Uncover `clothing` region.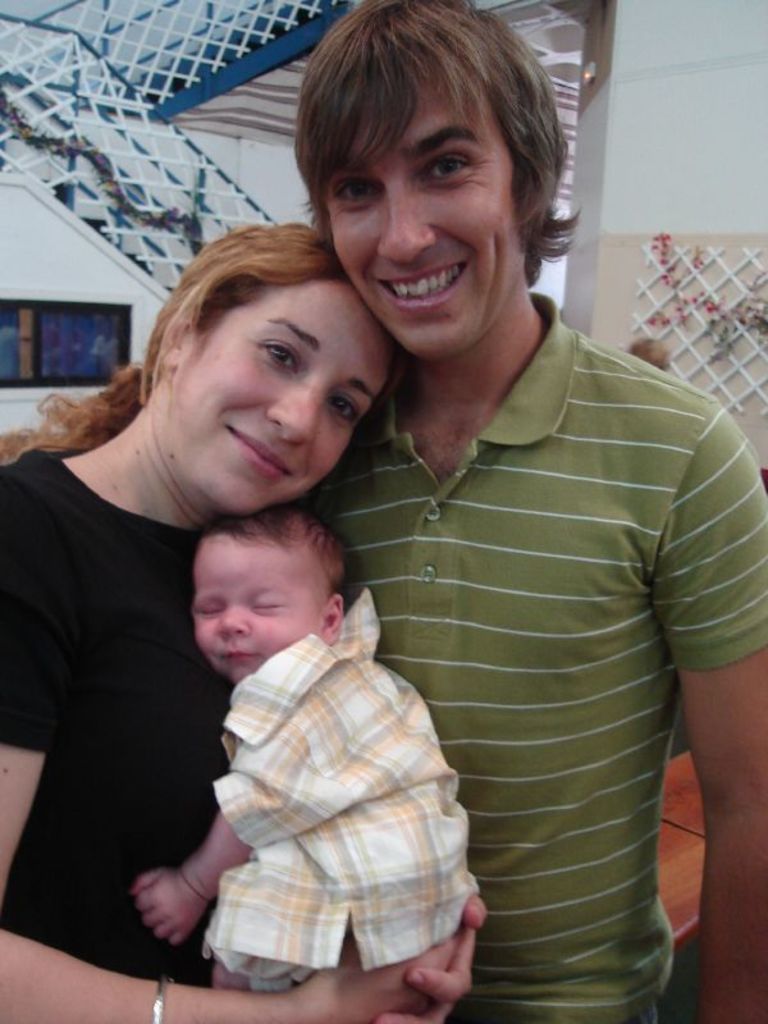
Uncovered: (left=310, top=296, right=767, bottom=1023).
